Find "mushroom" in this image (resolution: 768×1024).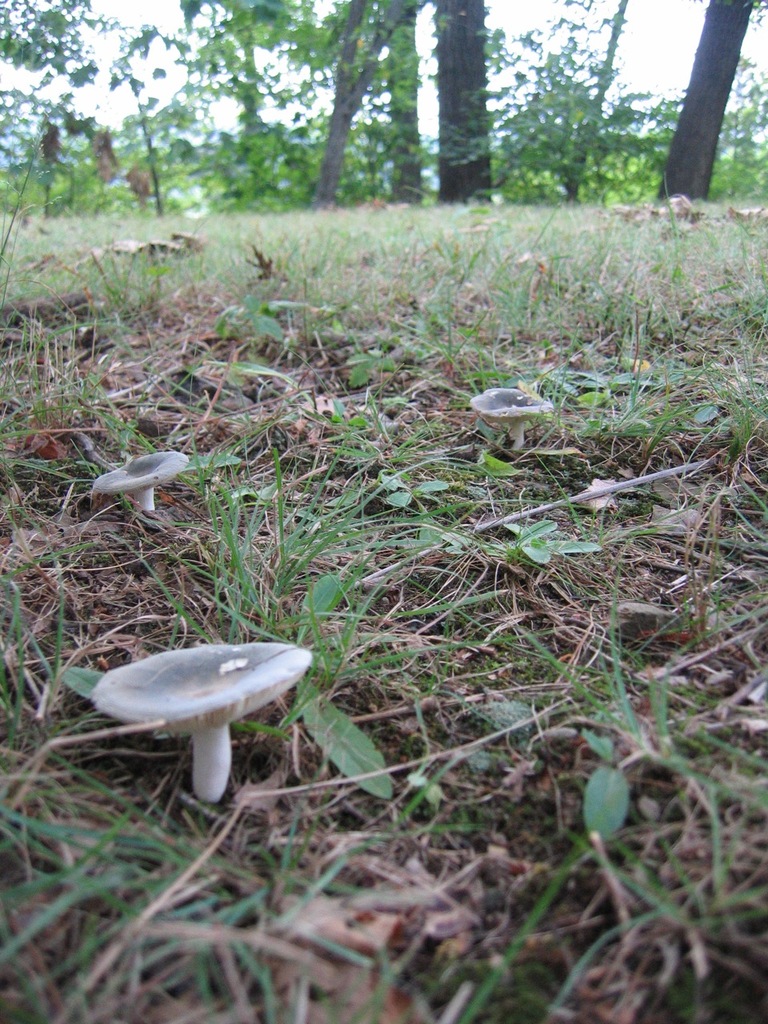
[left=73, top=638, right=318, bottom=812].
